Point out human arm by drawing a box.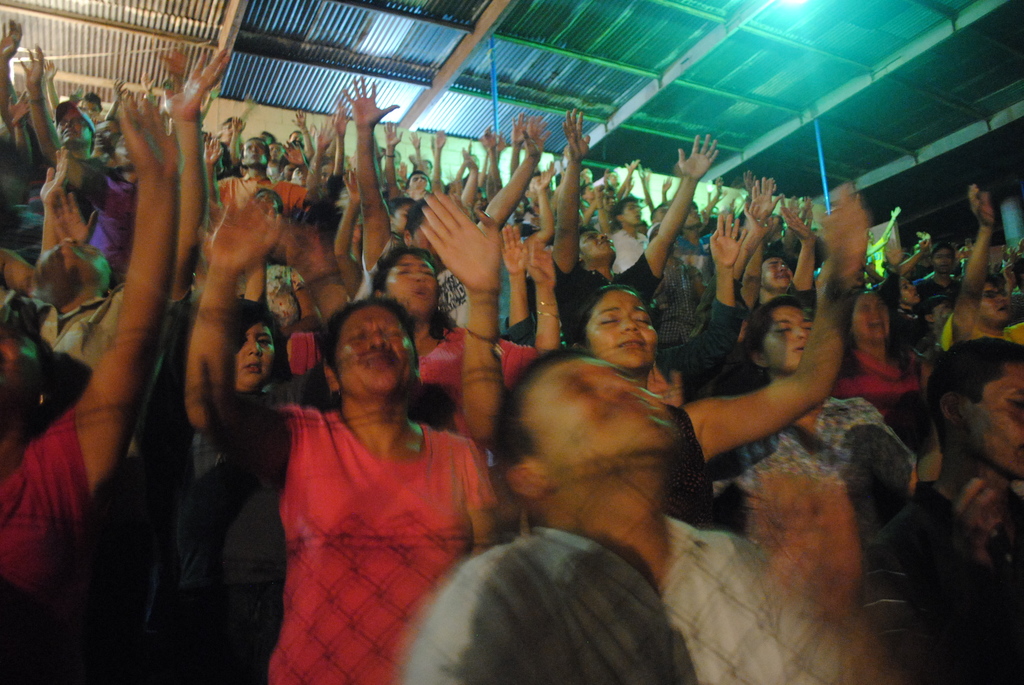
332,169,361,297.
